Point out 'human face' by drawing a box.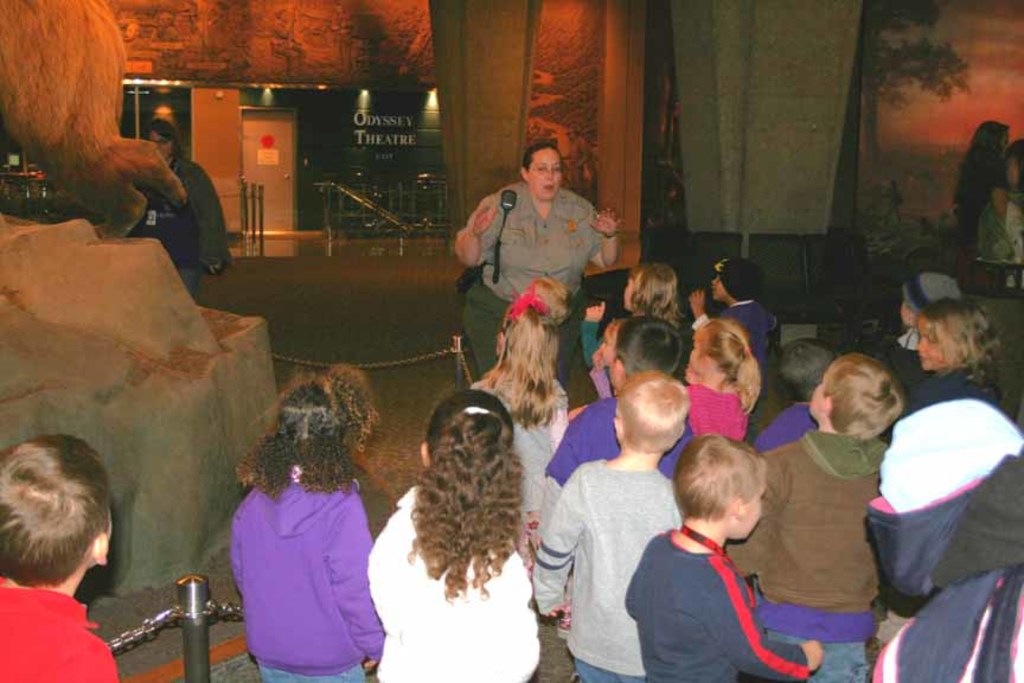
917/321/959/370.
